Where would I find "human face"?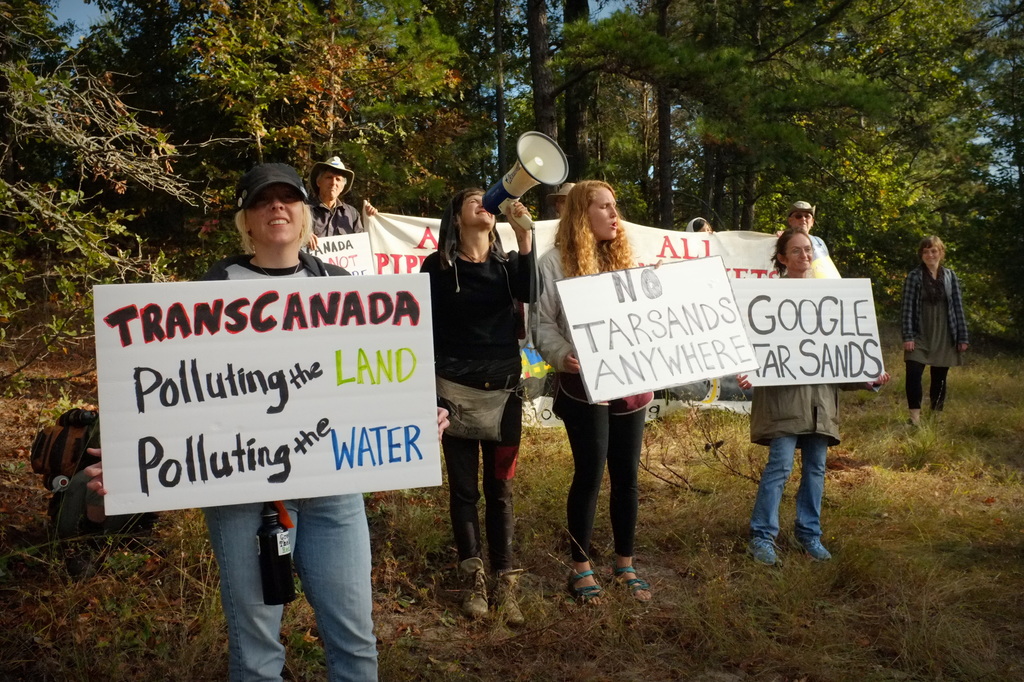
At locate(244, 175, 309, 246).
